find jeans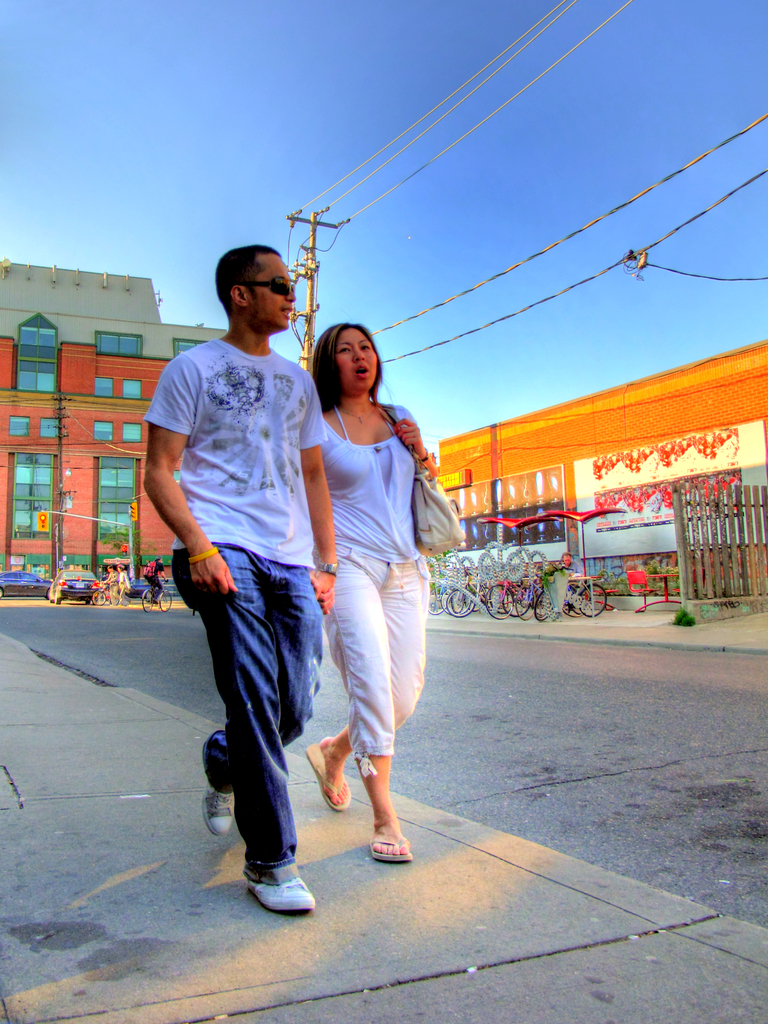
108/584/120/607
